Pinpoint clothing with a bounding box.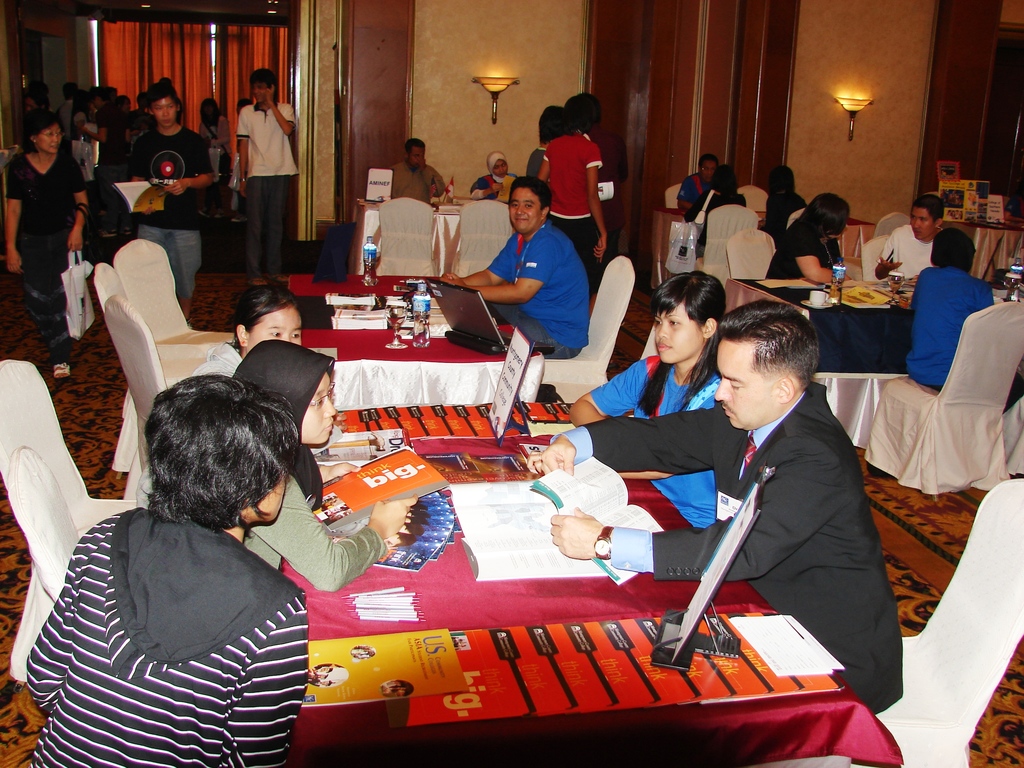
bbox=(134, 120, 248, 290).
